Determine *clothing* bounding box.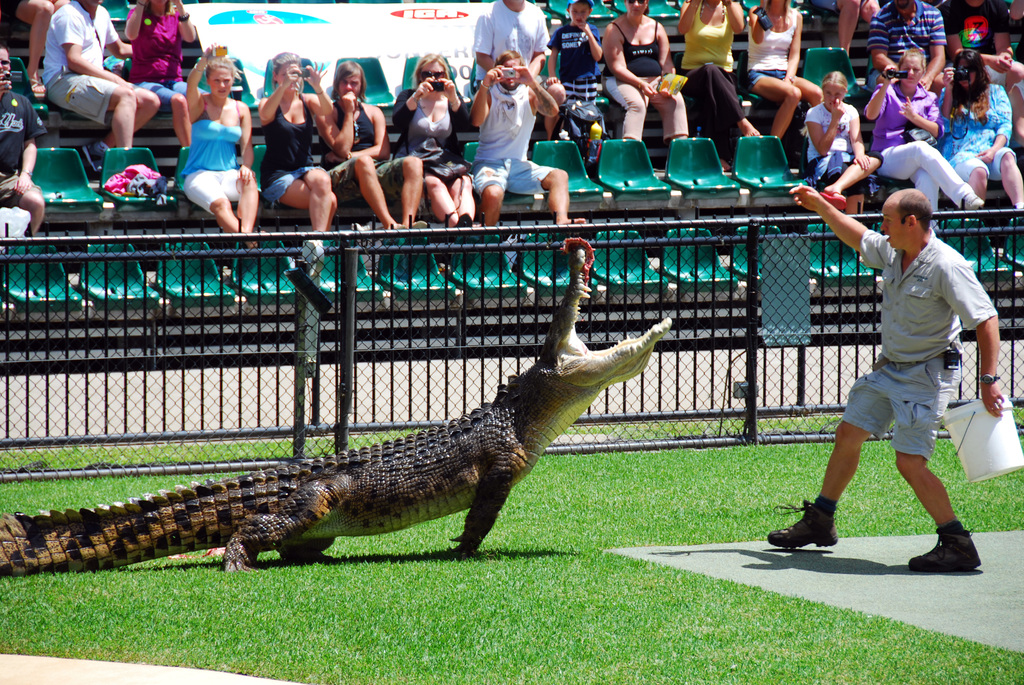
Determined: [left=543, top=21, right=600, bottom=131].
